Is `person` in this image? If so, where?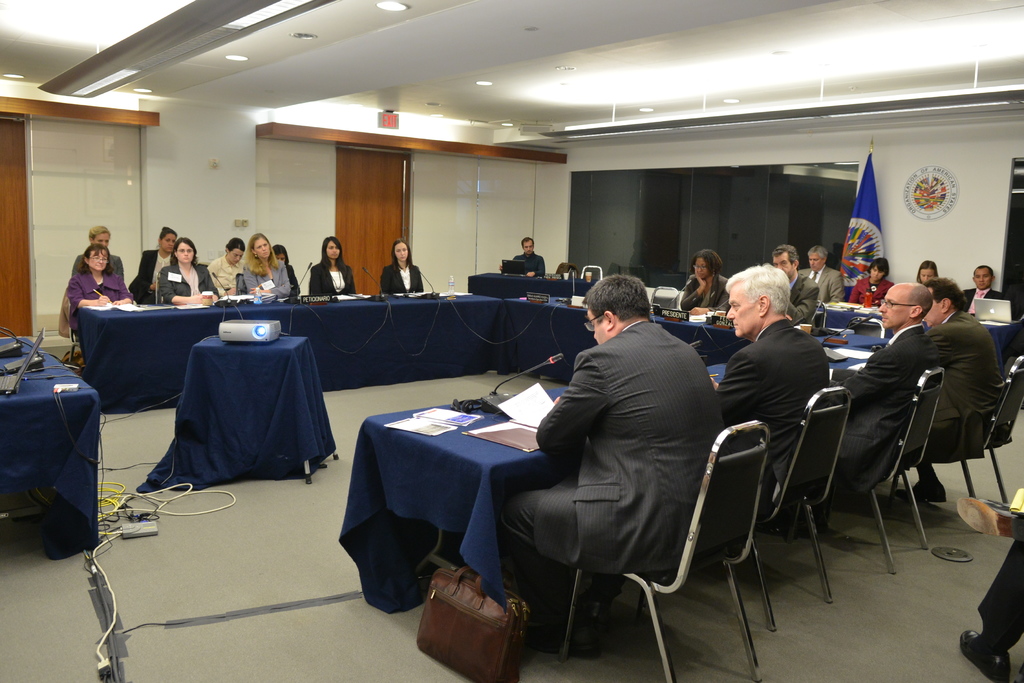
Yes, at 499/274/727/659.
